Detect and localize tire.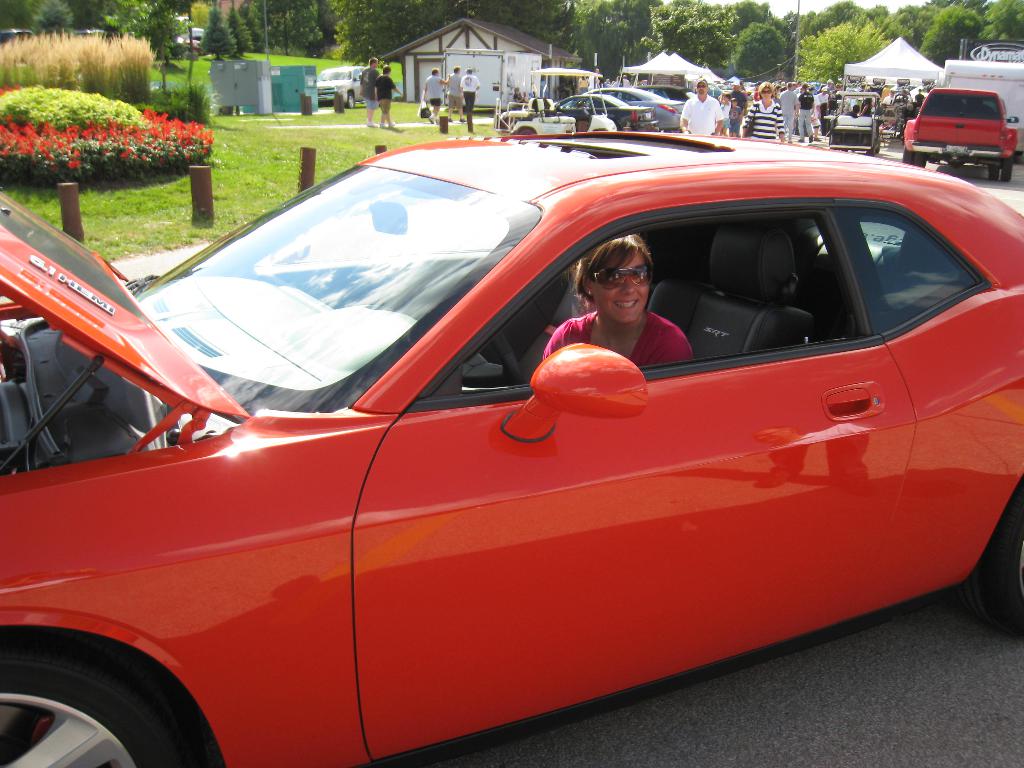
Localized at 515, 125, 536, 134.
